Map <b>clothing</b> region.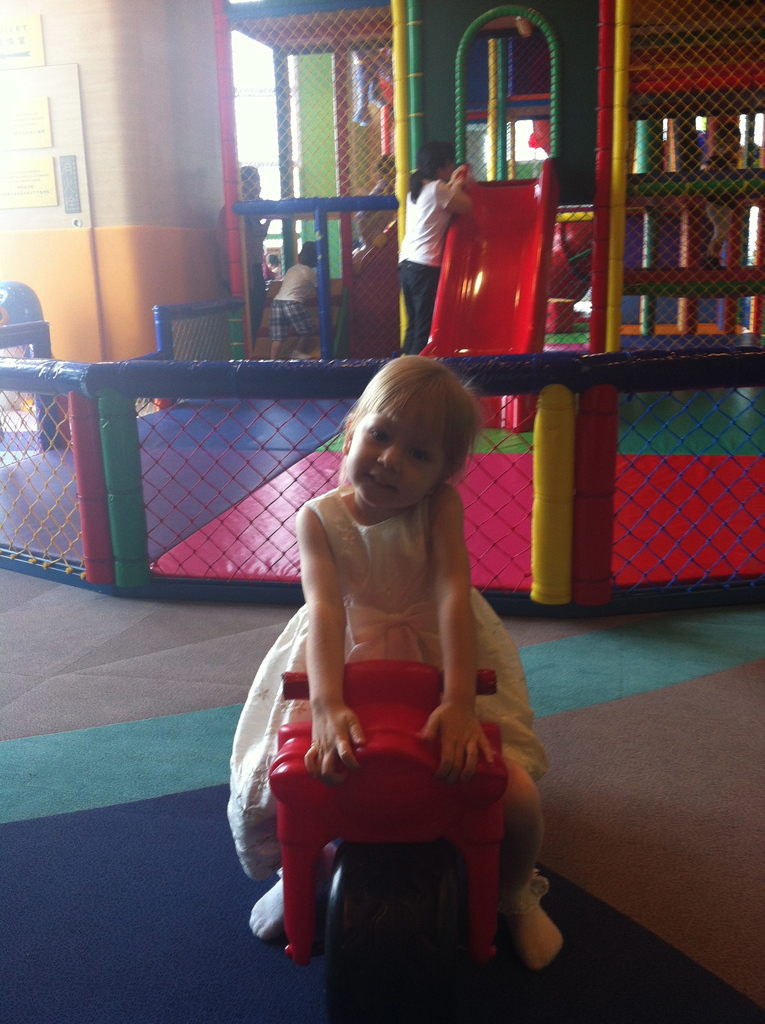
Mapped to crop(398, 180, 460, 359).
